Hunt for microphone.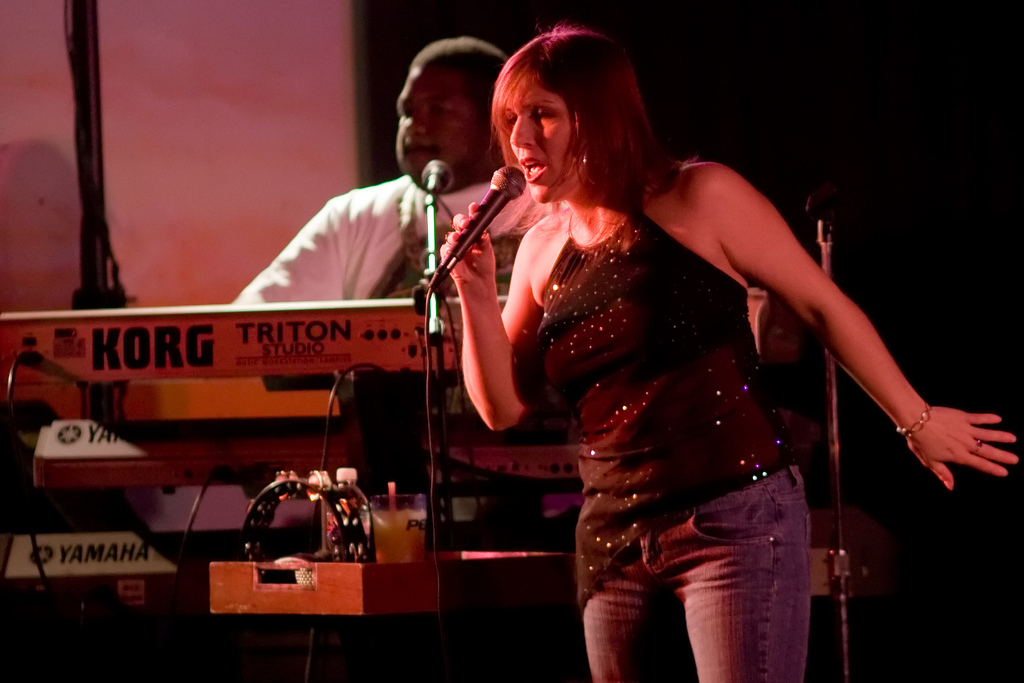
Hunted down at x1=421, y1=162, x2=525, y2=288.
